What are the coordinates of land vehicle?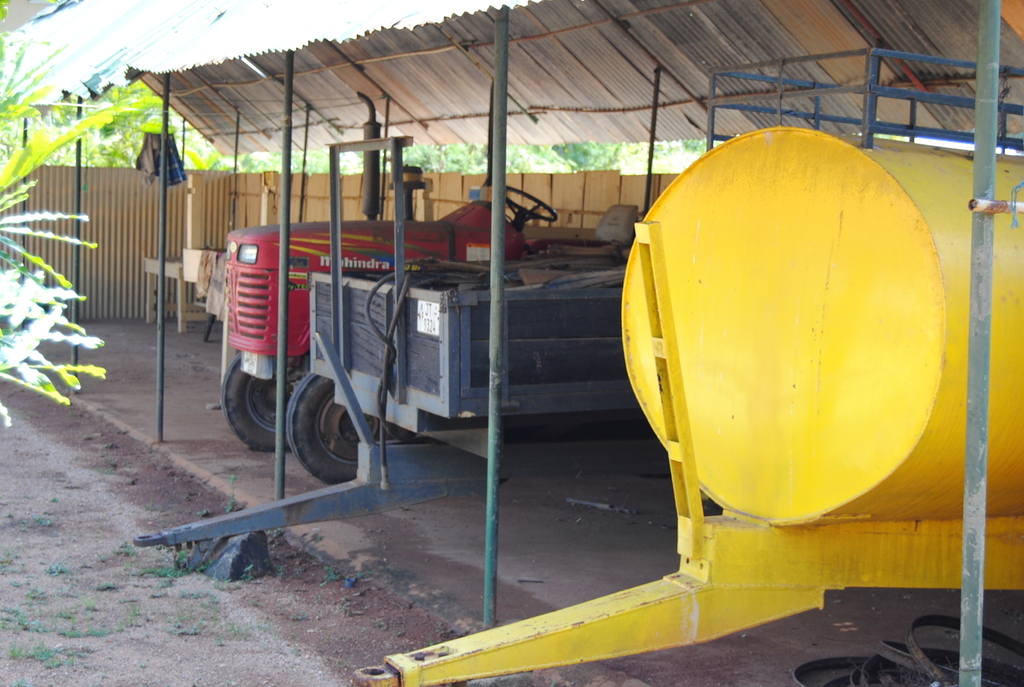
222:90:638:483.
